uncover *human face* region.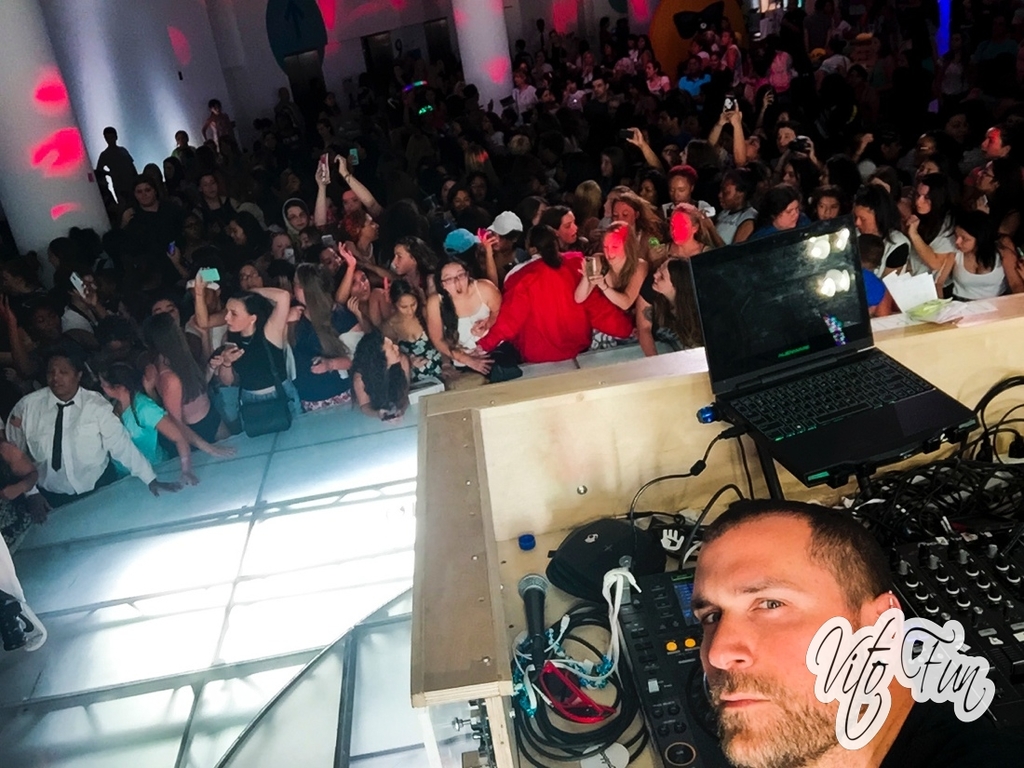
Uncovered: 605/199/635/222.
